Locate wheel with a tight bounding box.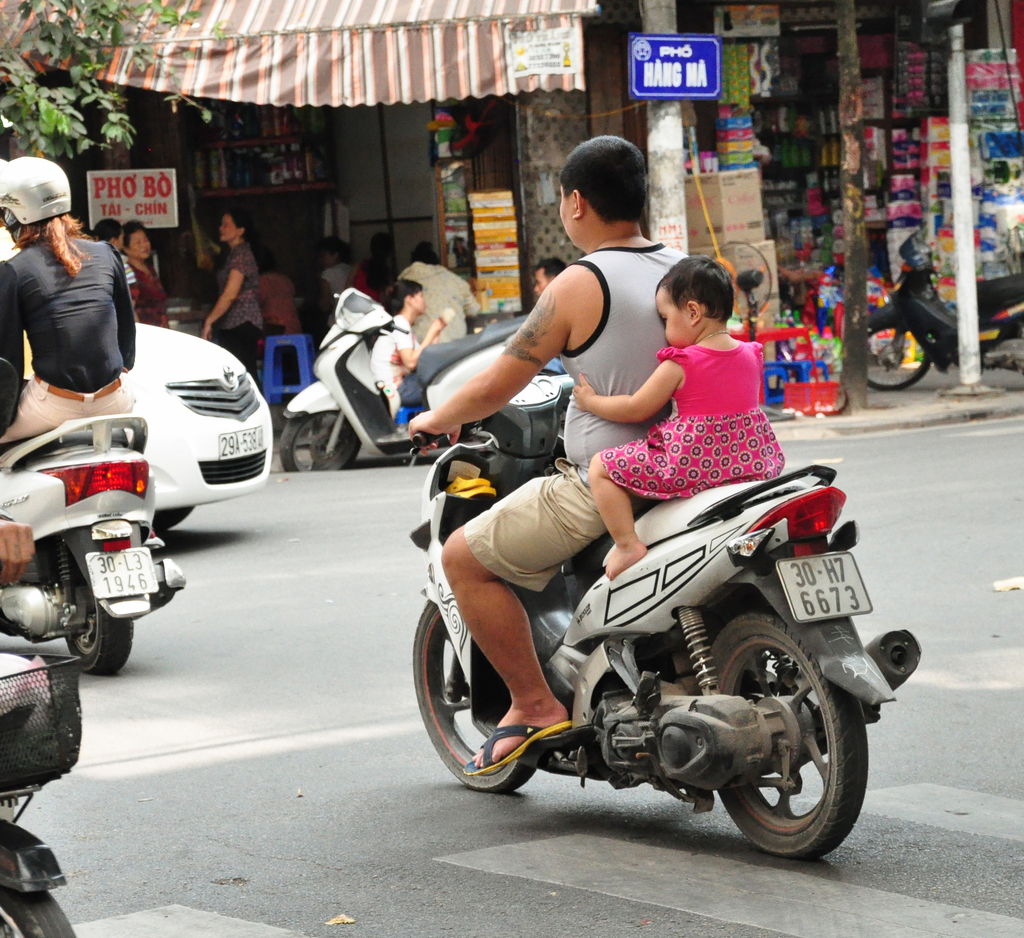
65 548 131 674.
